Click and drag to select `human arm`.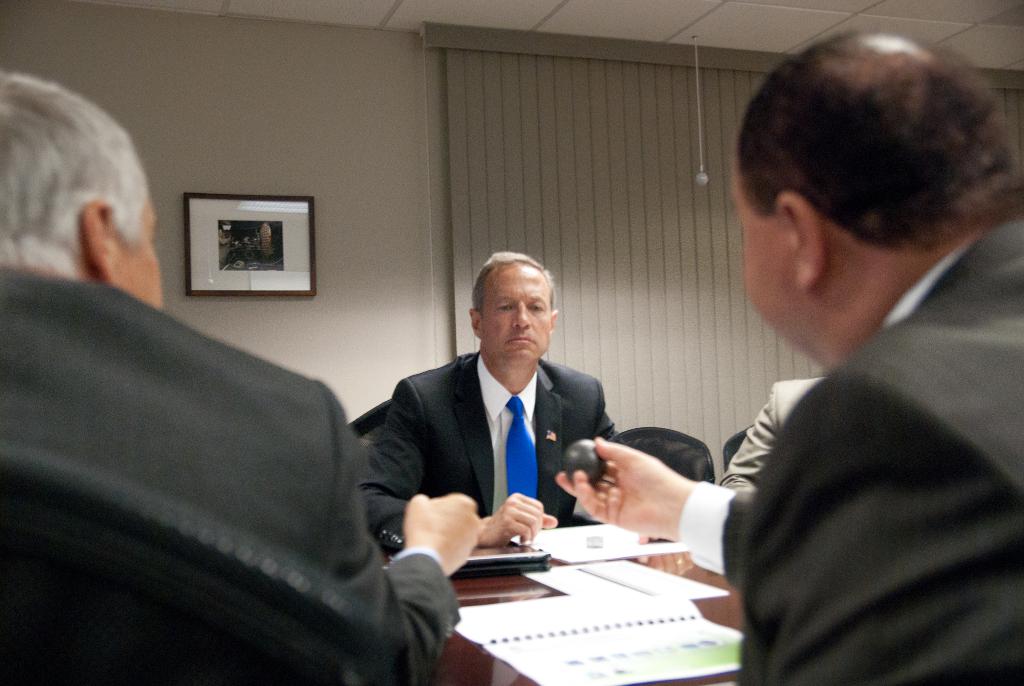
Selection: [x1=316, y1=390, x2=491, y2=685].
